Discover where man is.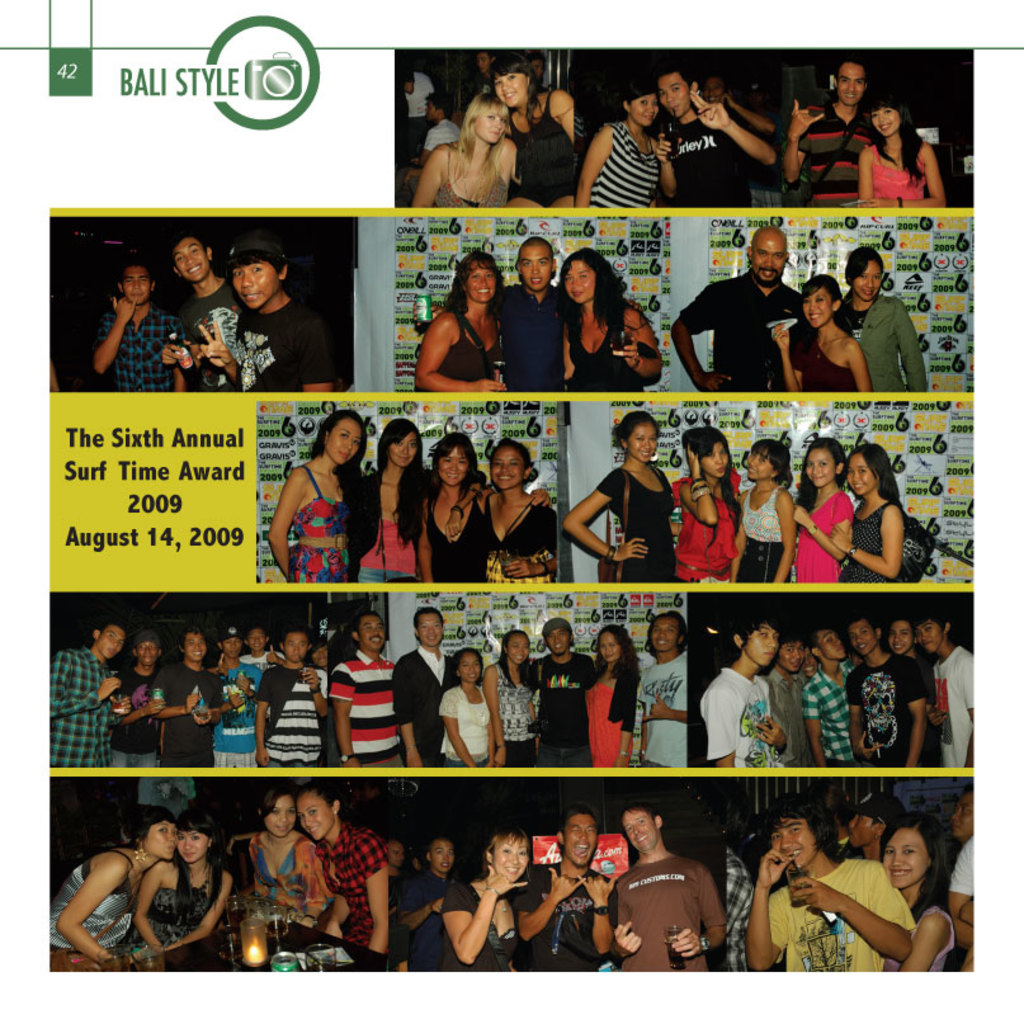
Discovered at crop(322, 613, 395, 765).
